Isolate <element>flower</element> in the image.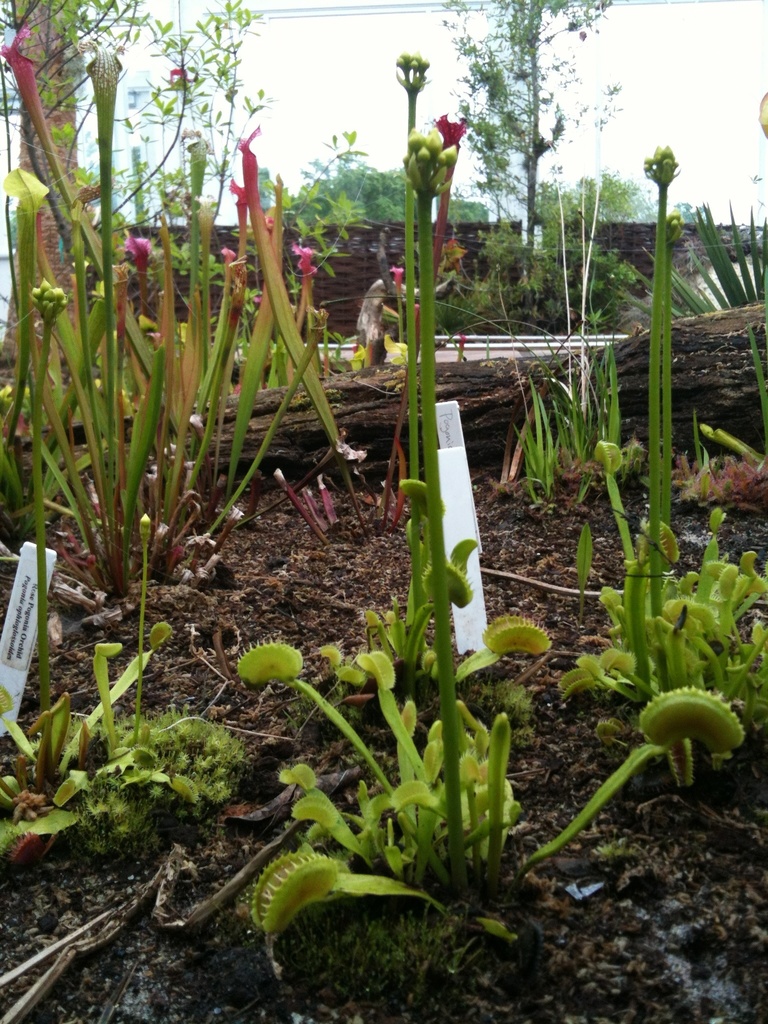
Isolated region: <box>393,266,401,299</box>.
